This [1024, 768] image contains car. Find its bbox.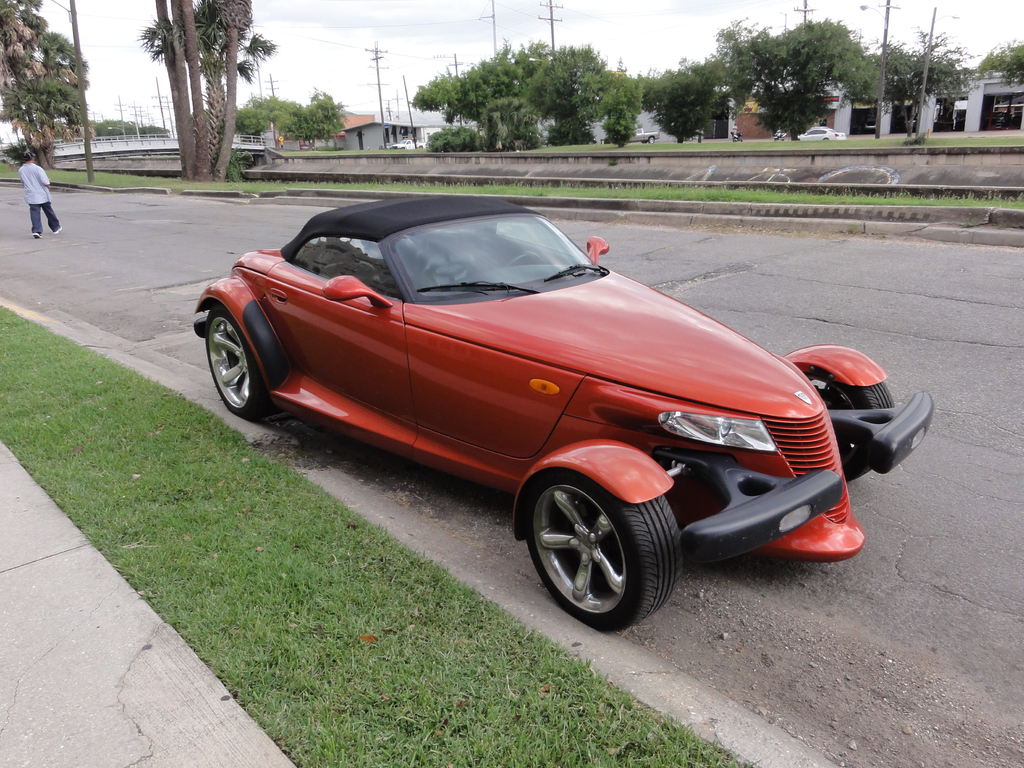
395, 140, 429, 147.
